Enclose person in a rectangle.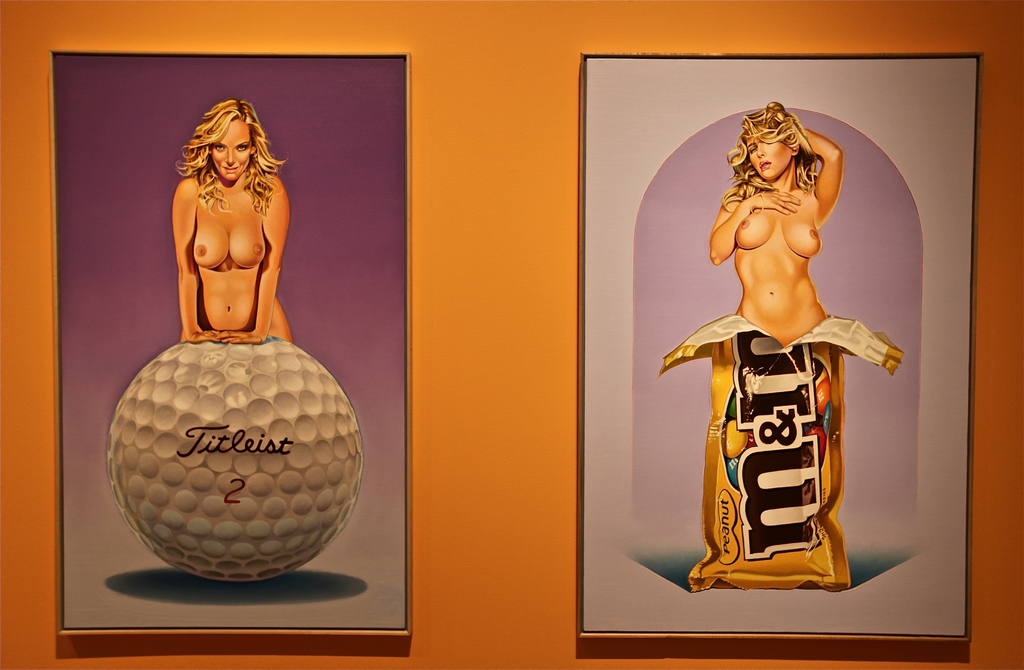
<box>707,97,838,347</box>.
